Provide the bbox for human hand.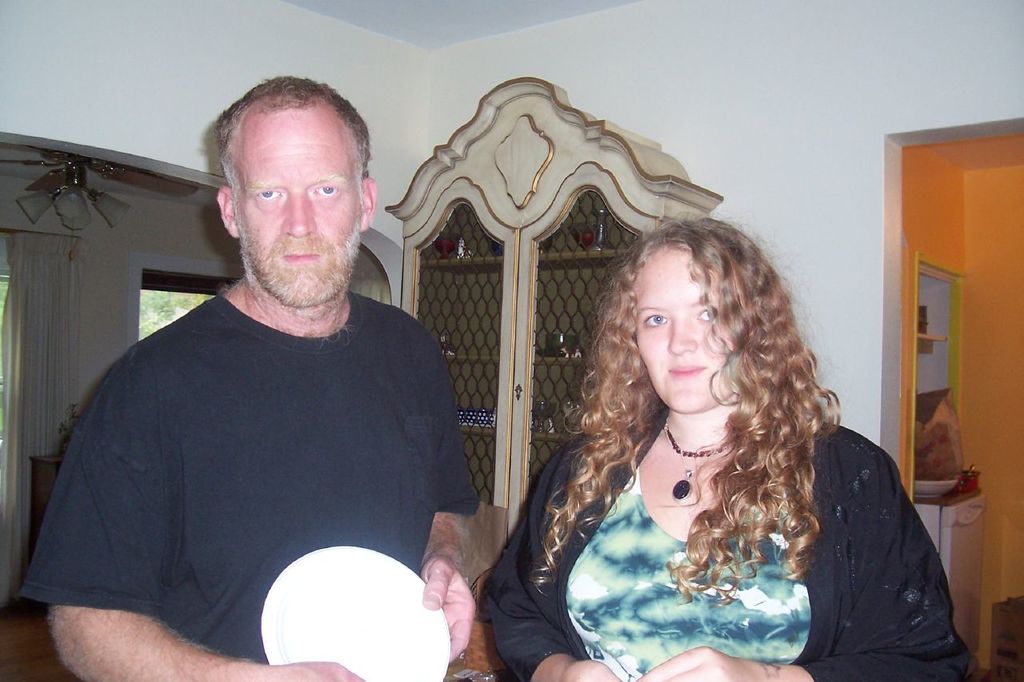
[560,657,618,681].
